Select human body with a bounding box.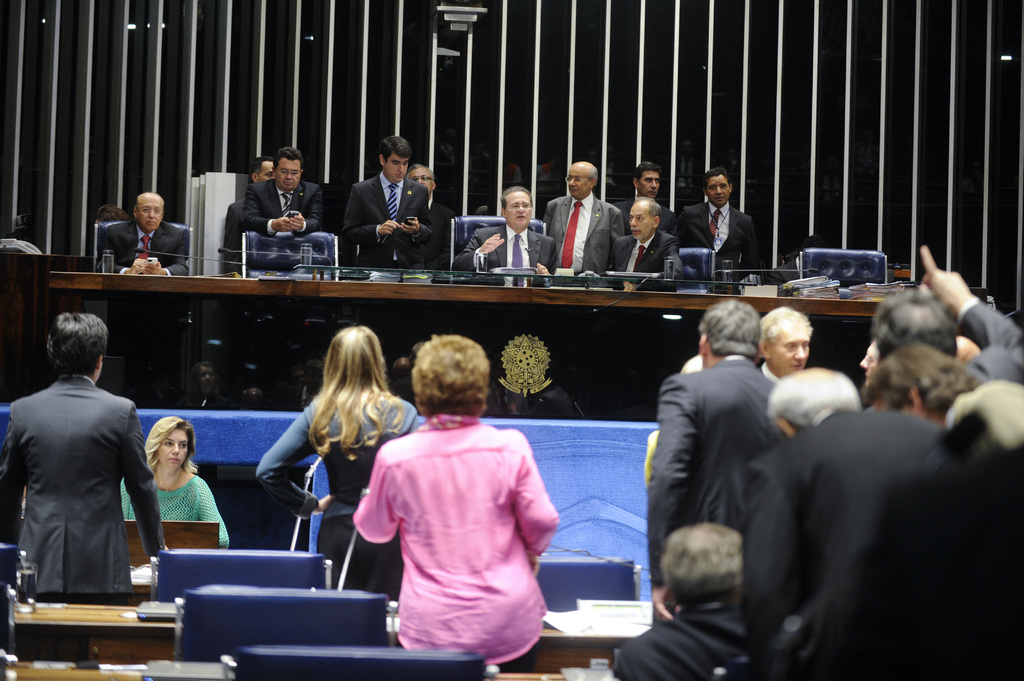
BBox(89, 196, 189, 273).
